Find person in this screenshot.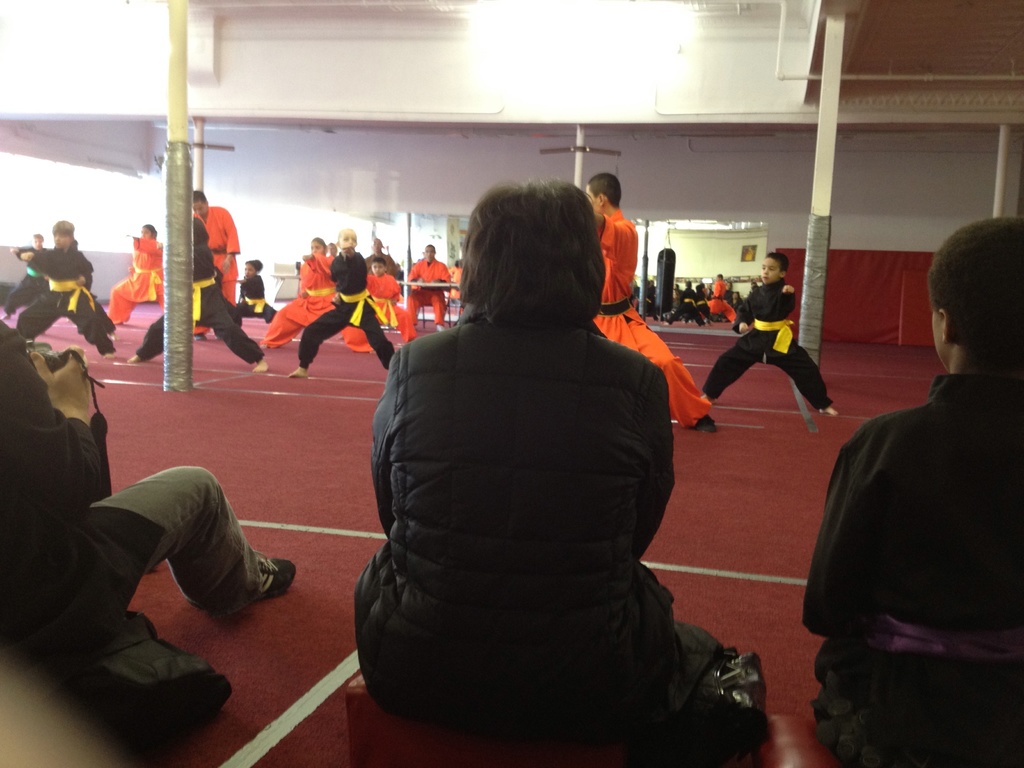
The bounding box for person is rect(69, 234, 119, 333).
